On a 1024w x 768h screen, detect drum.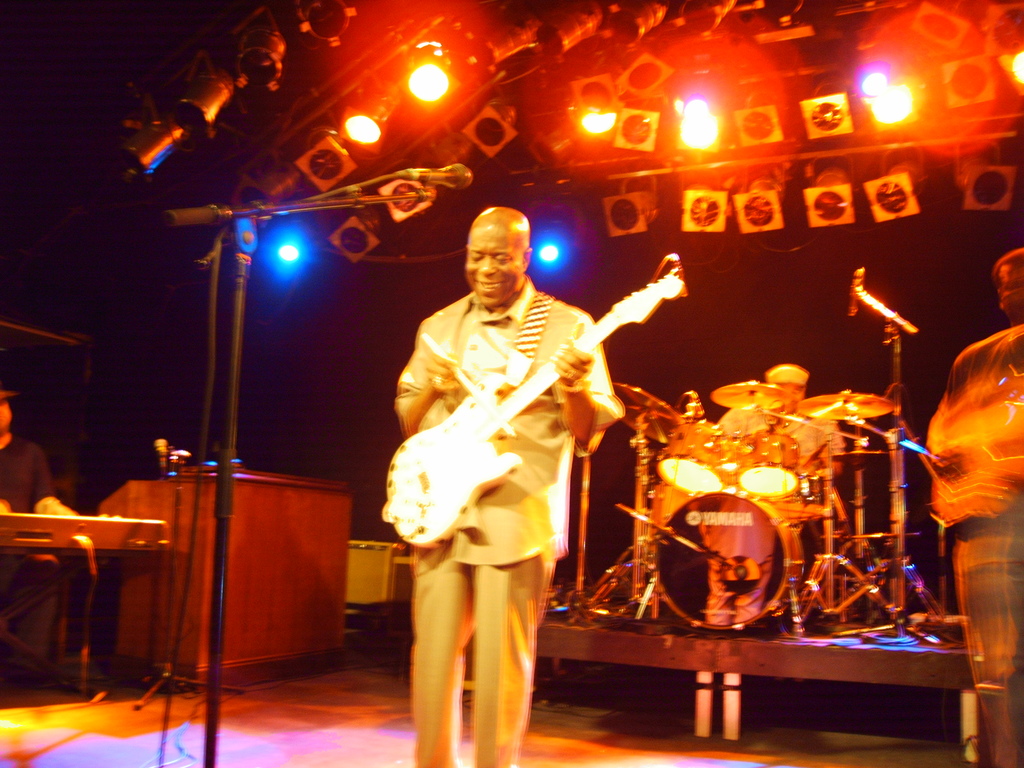
select_region(653, 419, 728, 488).
